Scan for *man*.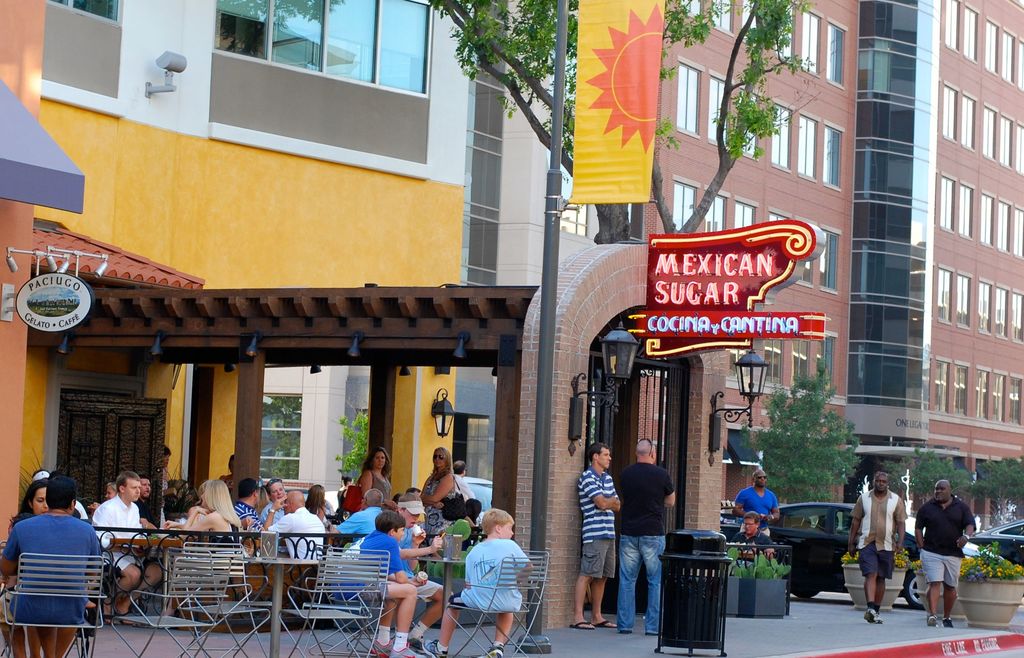
Scan result: [568,440,619,630].
